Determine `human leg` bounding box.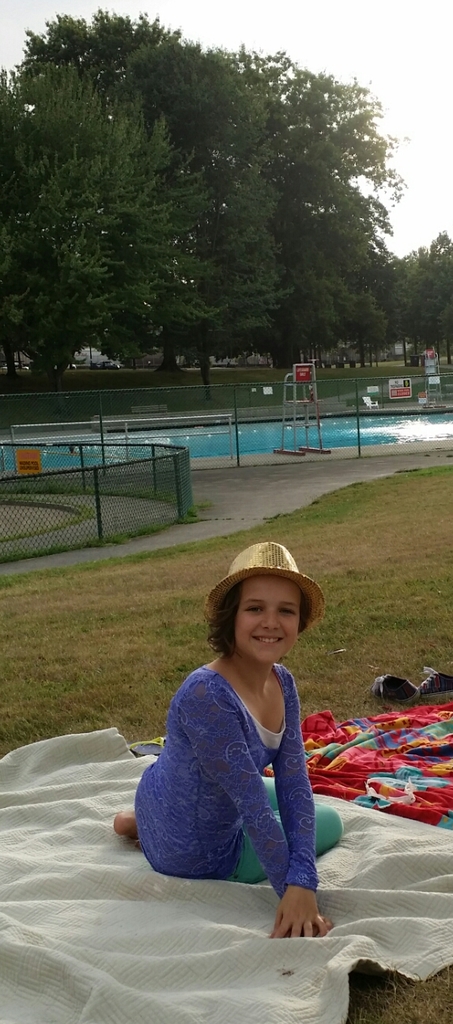
Determined: 114, 779, 276, 832.
